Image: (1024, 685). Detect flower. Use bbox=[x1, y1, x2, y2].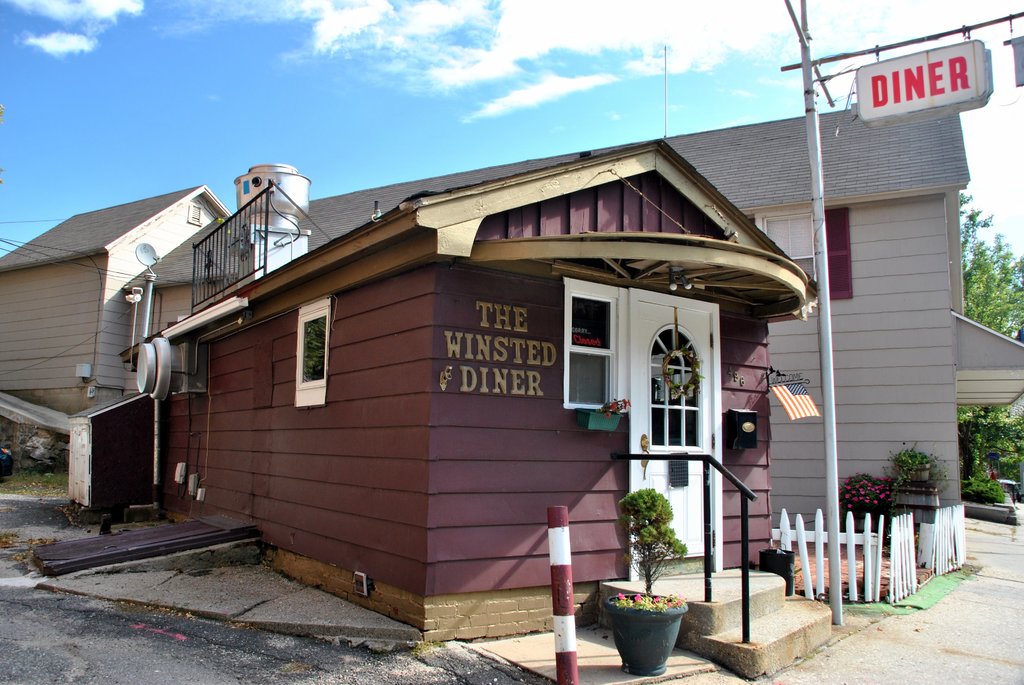
bbox=[634, 592, 643, 603].
